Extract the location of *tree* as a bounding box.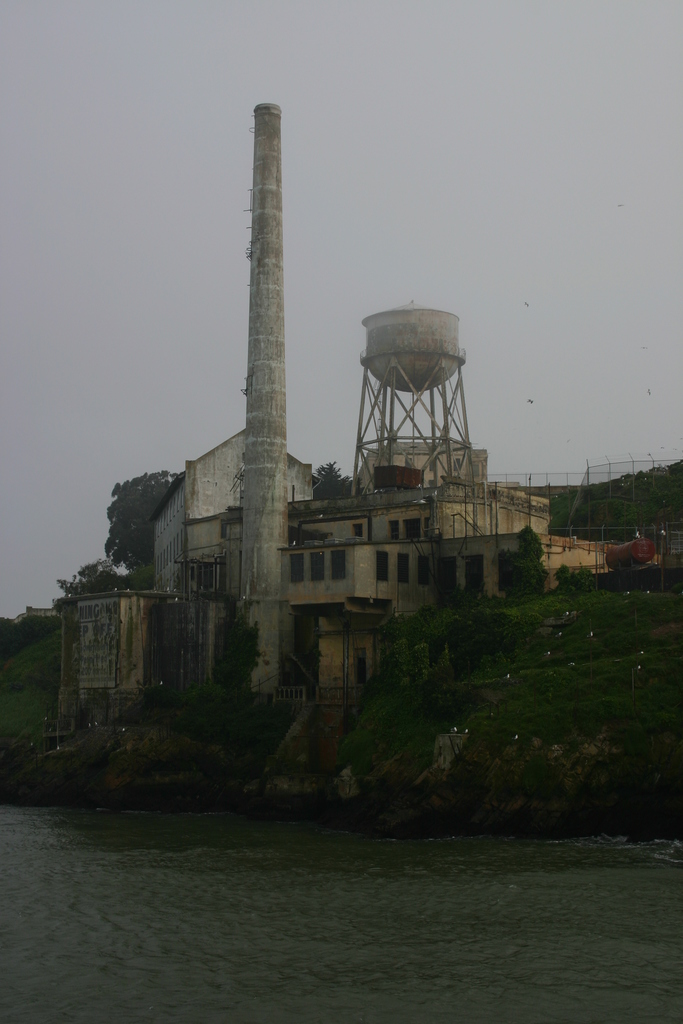
<region>52, 562, 129, 620</region>.
